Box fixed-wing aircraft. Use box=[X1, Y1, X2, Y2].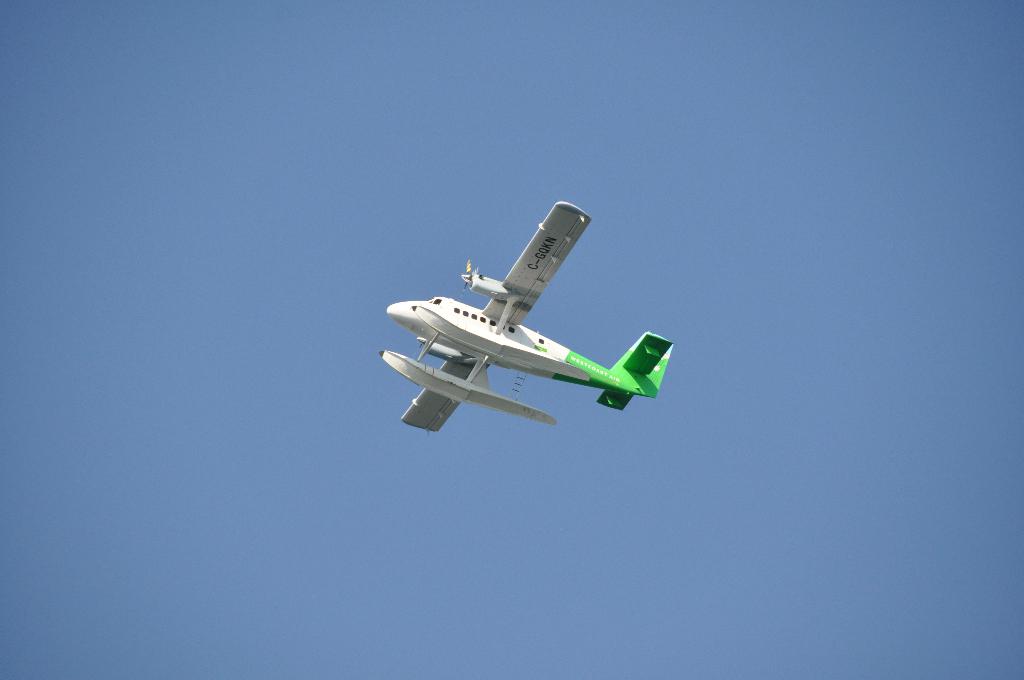
box=[381, 196, 674, 450].
